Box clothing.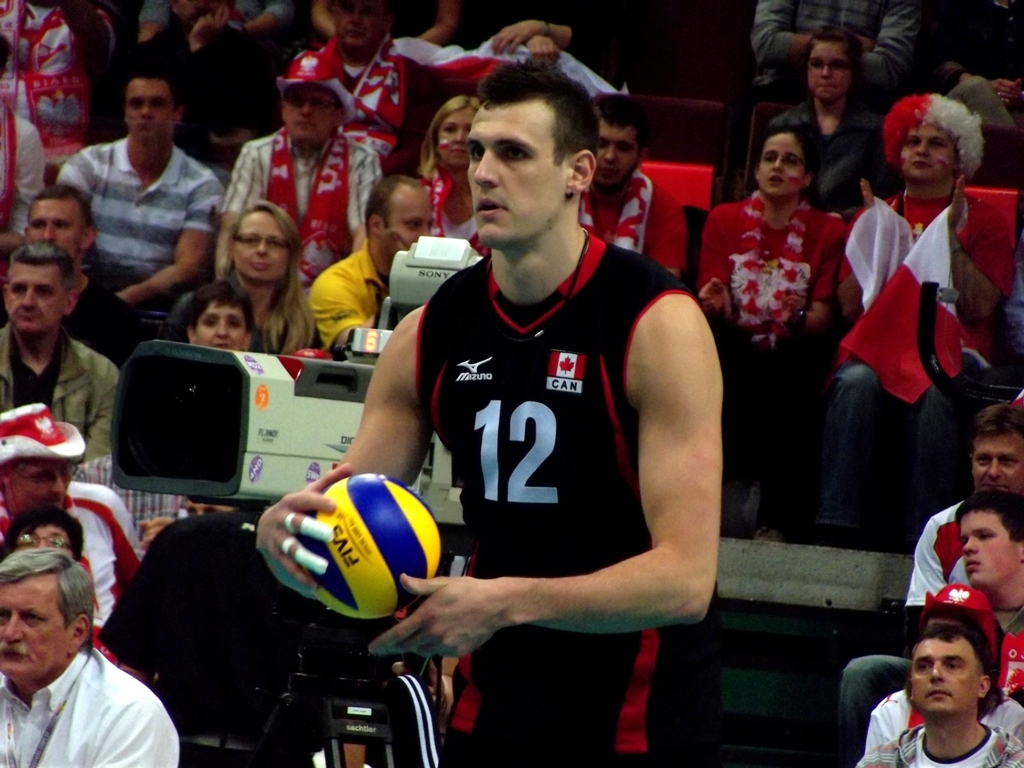
x1=696, y1=178, x2=853, y2=499.
